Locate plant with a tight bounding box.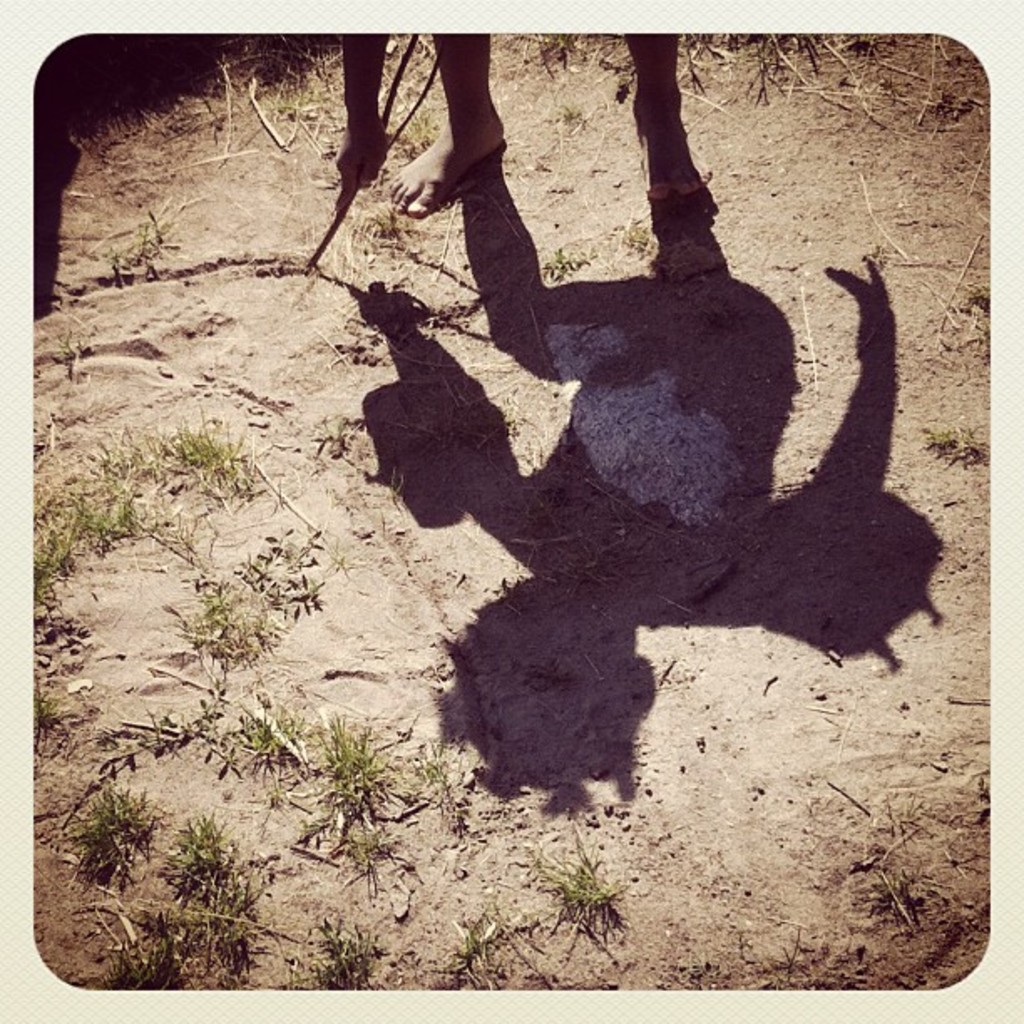
left=35, top=674, right=82, bottom=743.
